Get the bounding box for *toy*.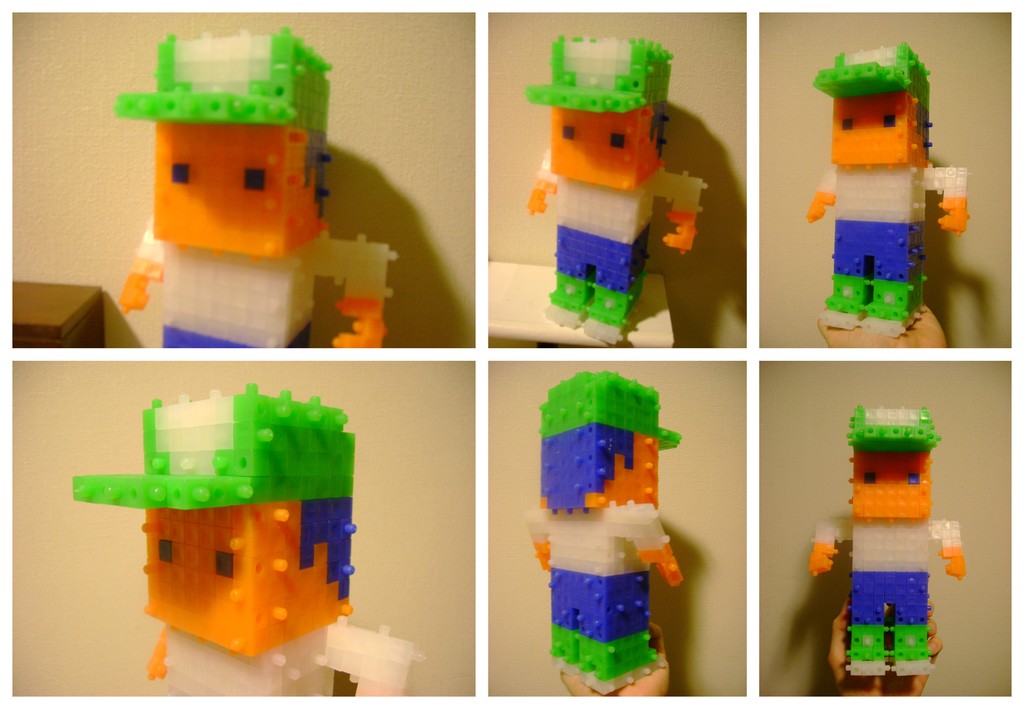
(x1=69, y1=379, x2=420, y2=706).
